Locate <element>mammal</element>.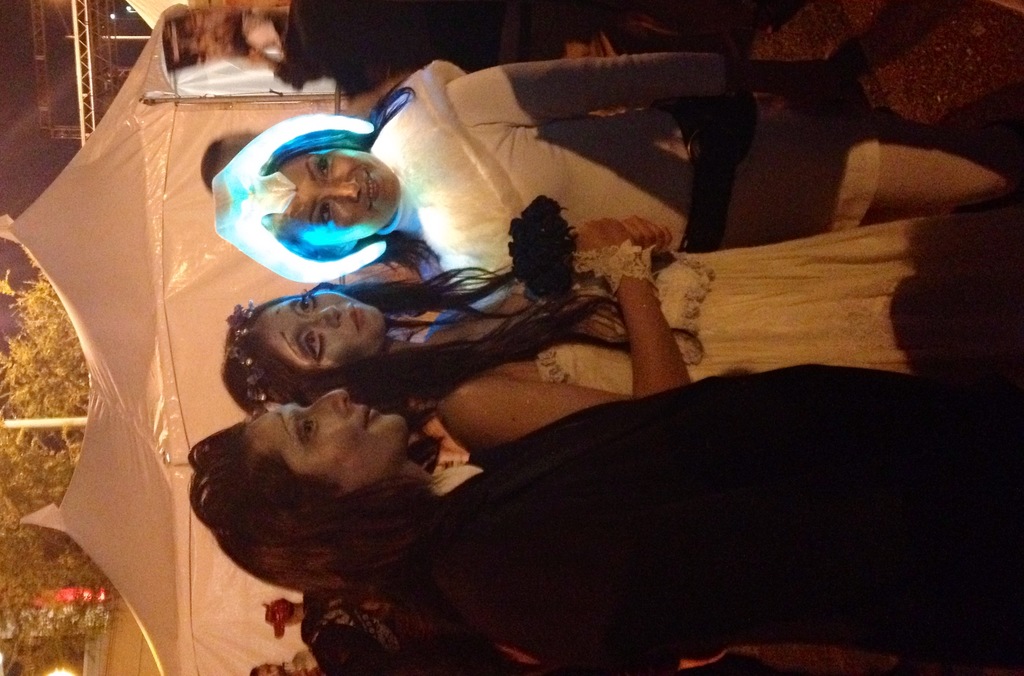
Bounding box: detection(248, 648, 324, 675).
